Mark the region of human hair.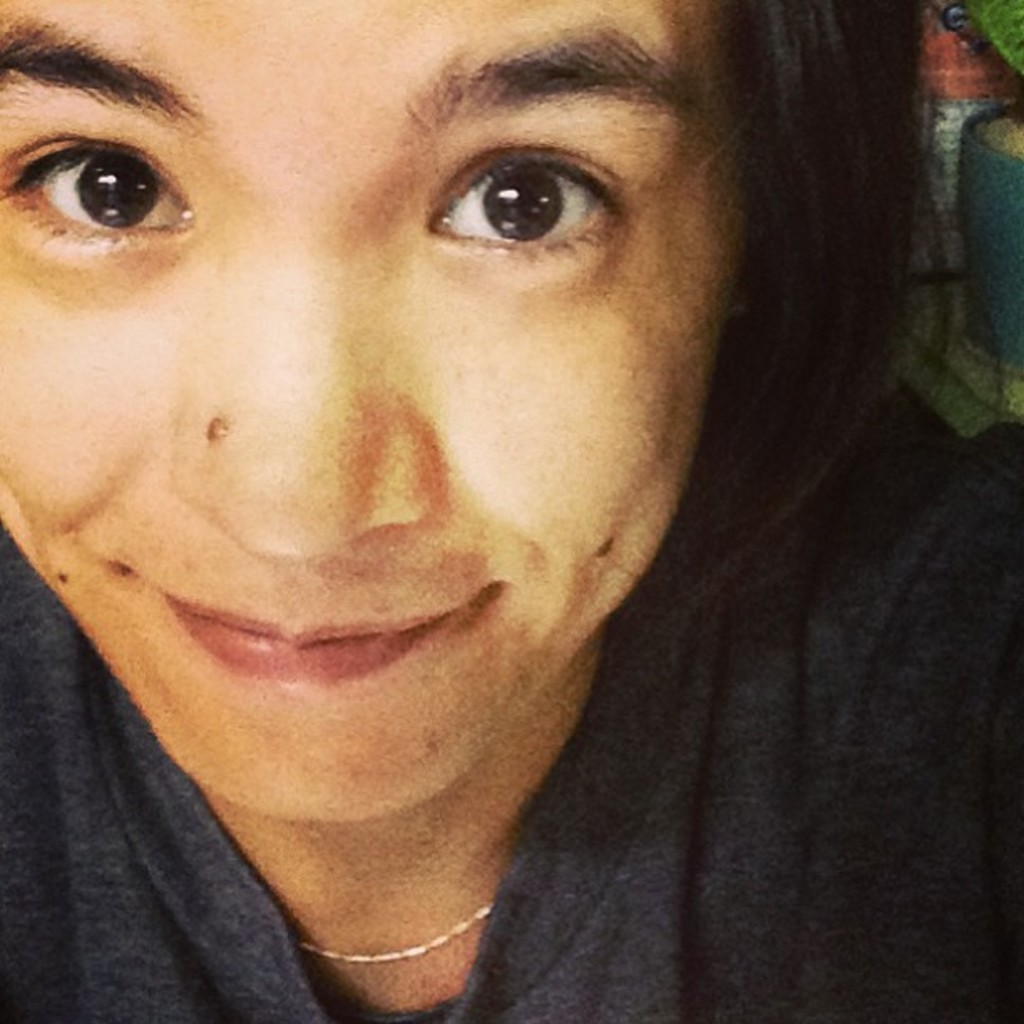
Region: bbox(591, 0, 984, 755).
